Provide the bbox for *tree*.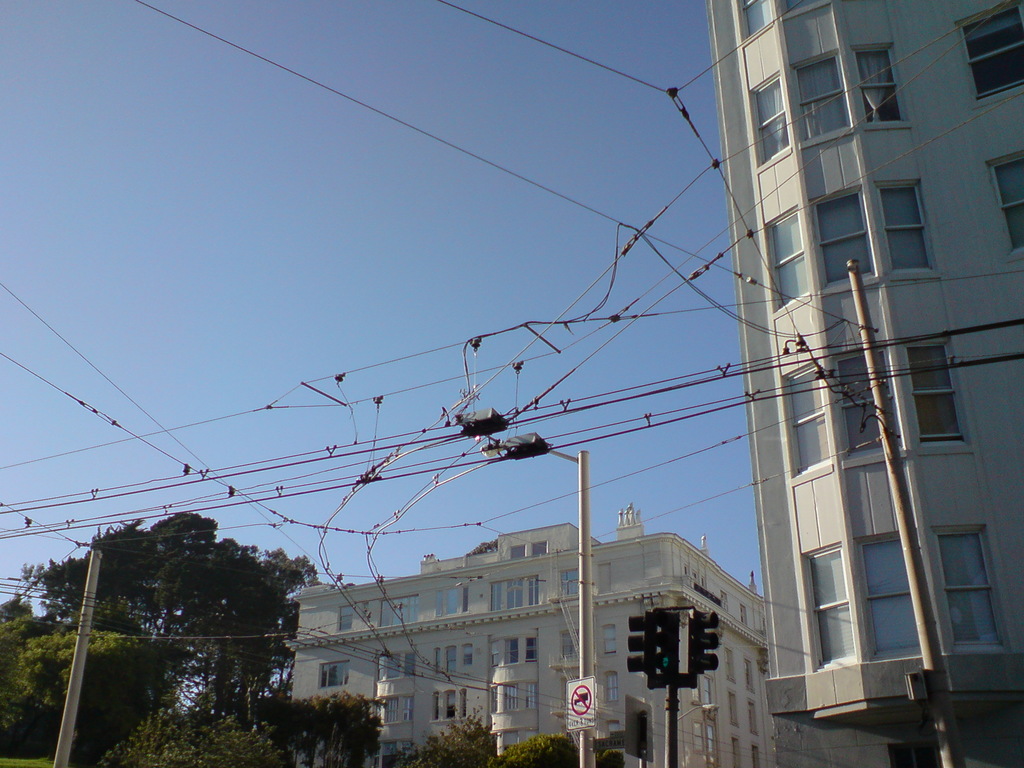
l=488, t=735, r=595, b=767.
